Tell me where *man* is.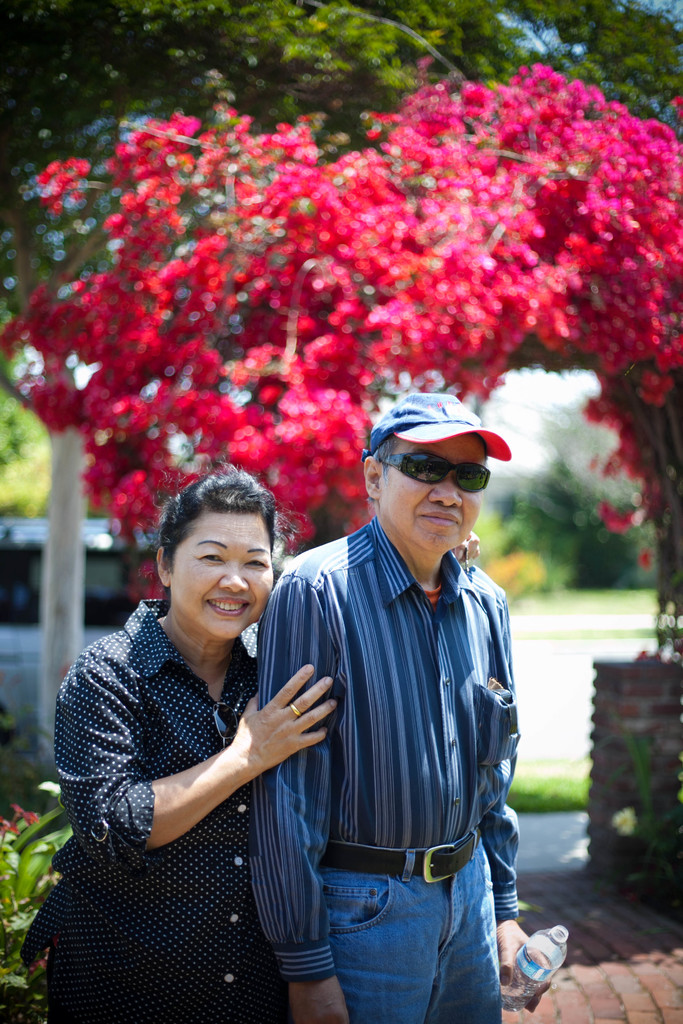
*man* is at {"x1": 232, "y1": 380, "x2": 539, "y2": 1012}.
